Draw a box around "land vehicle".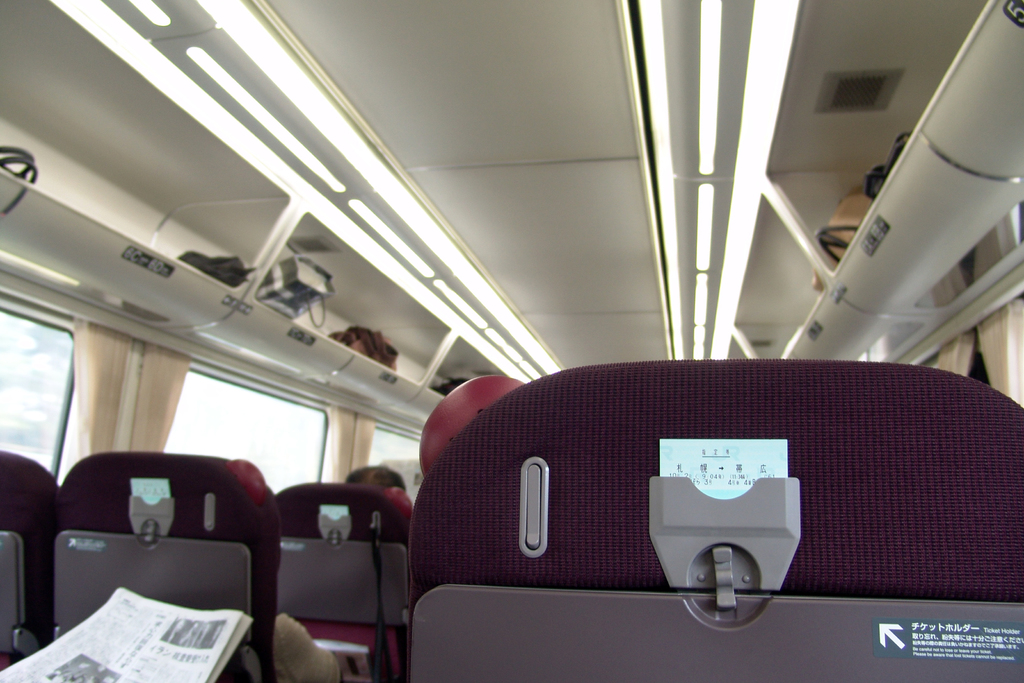
bbox=[0, 0, 1023, 682].
